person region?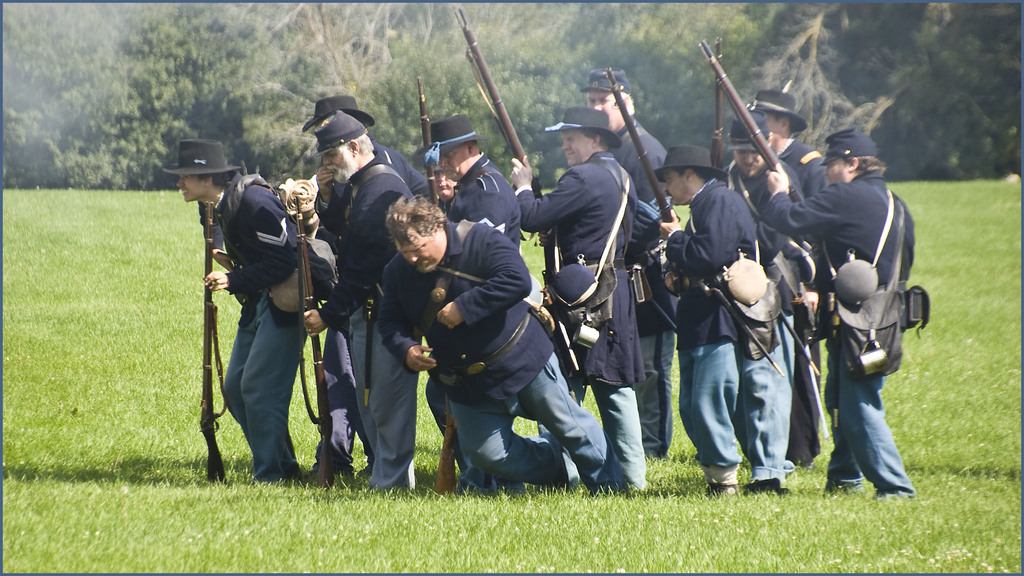
x1=647, y1=131, x2=760, y2=505
